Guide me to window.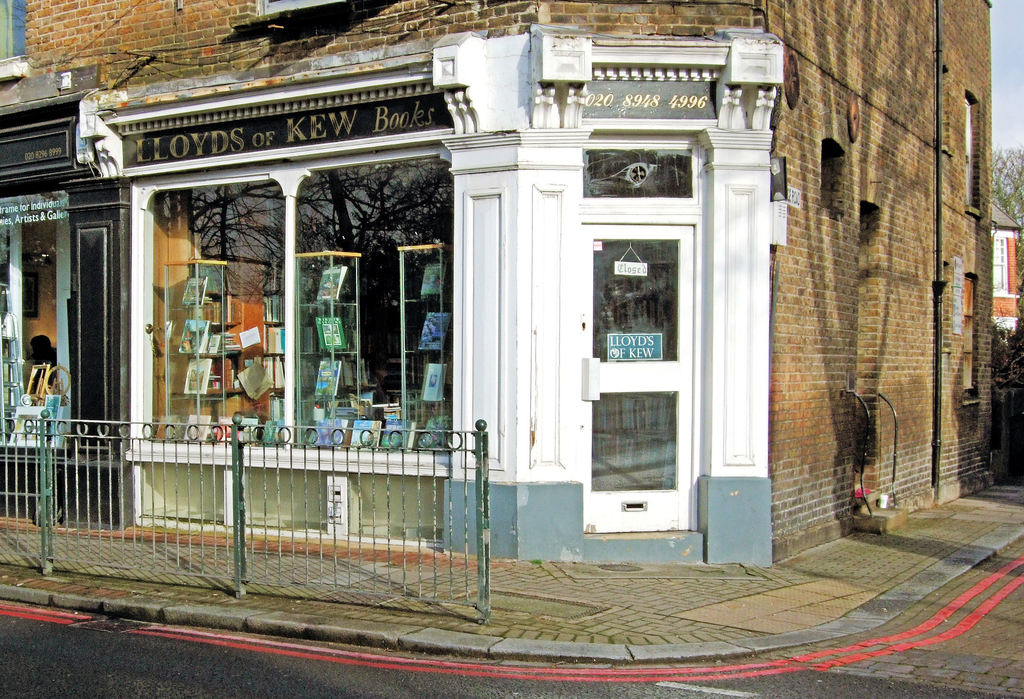
Guidance: (left=961, top=269, right=982, bottom=400).
